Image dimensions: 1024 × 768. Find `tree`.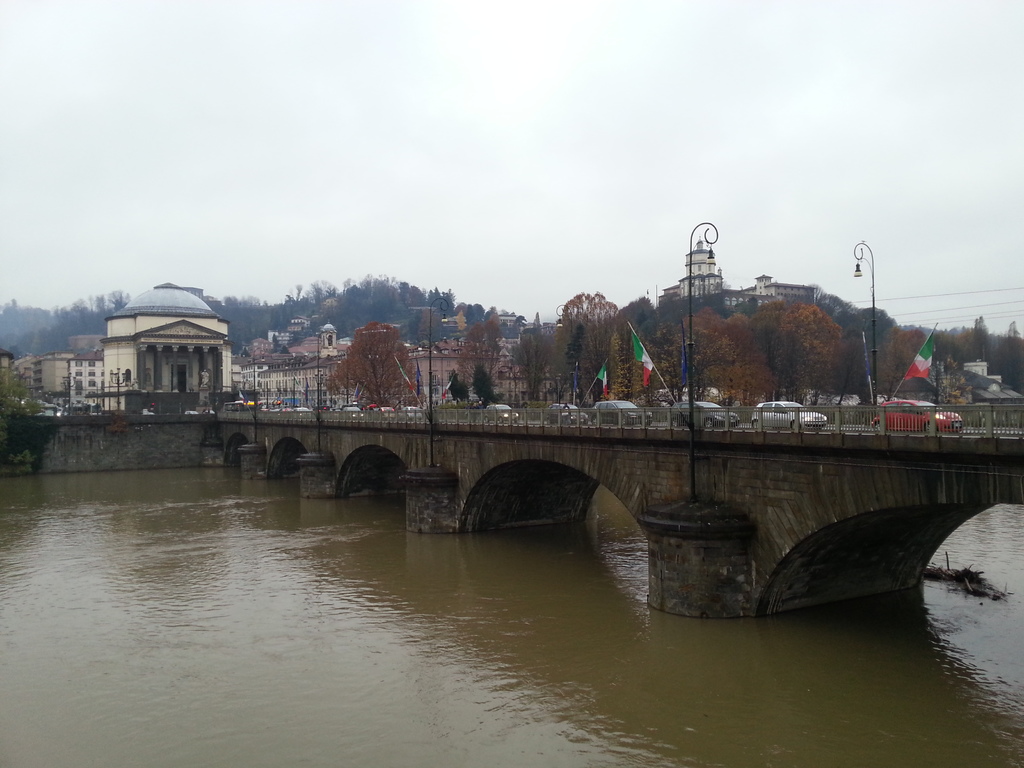
[893,329,928,392].
